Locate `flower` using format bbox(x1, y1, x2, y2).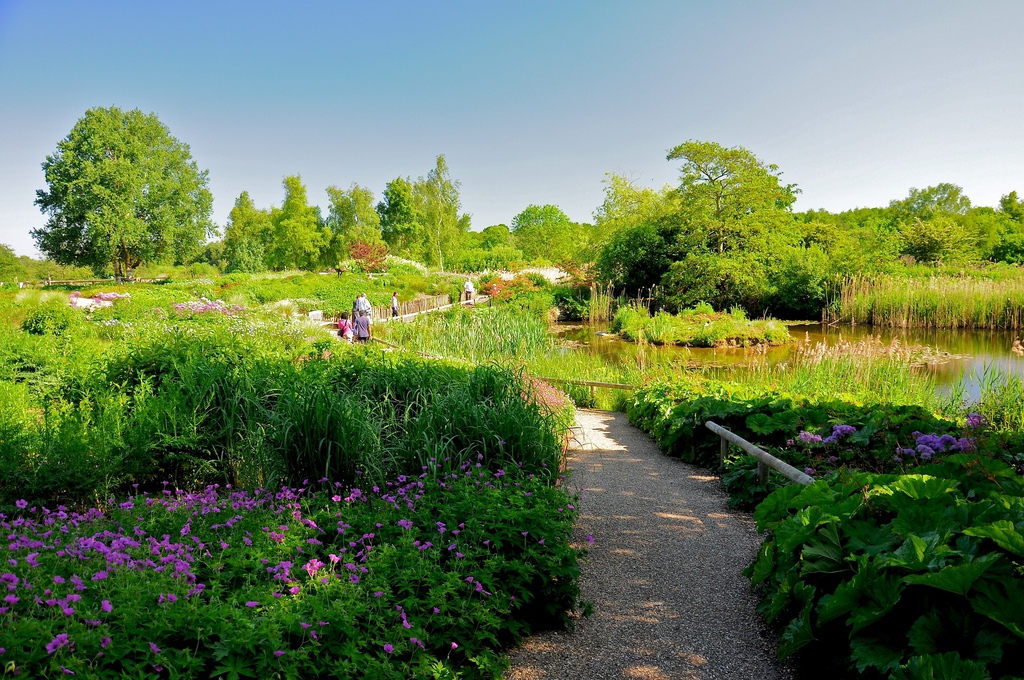
bbox(328, 551, 339, 563).
